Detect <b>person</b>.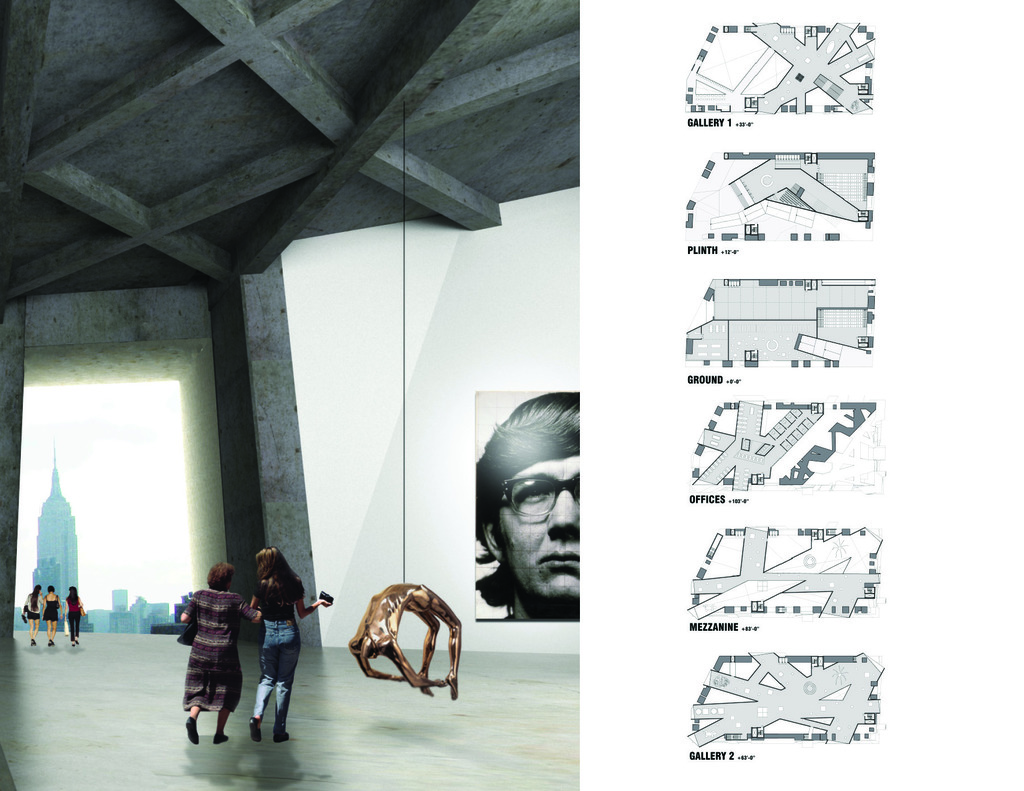
Detected at box(182, 566, 253, 742).
